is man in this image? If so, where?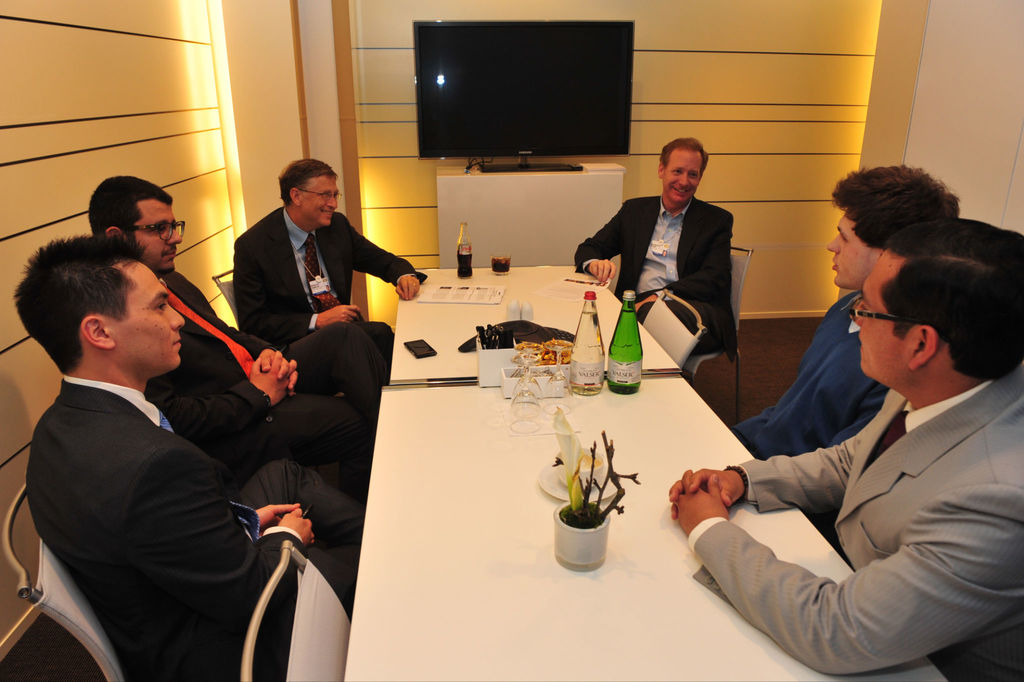
Yes, at box=[85, 175, 374, 615].
